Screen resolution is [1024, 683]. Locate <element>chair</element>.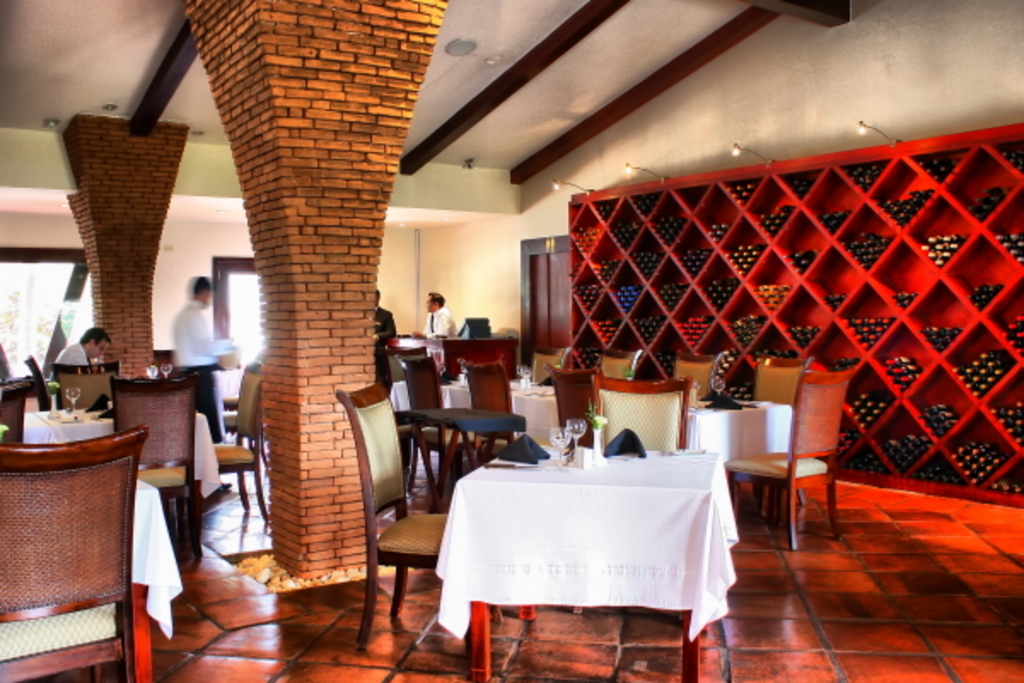
l=53, t=357, r=116, b=410.
